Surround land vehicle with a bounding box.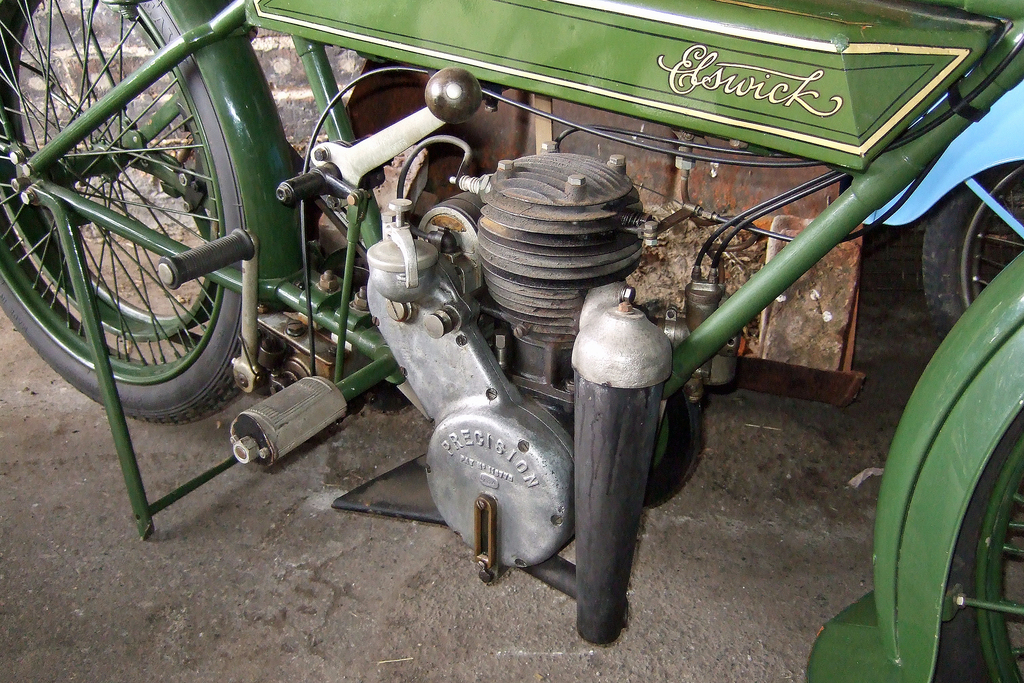
<bbox>0, 0, 1023, 682</bbox>.
